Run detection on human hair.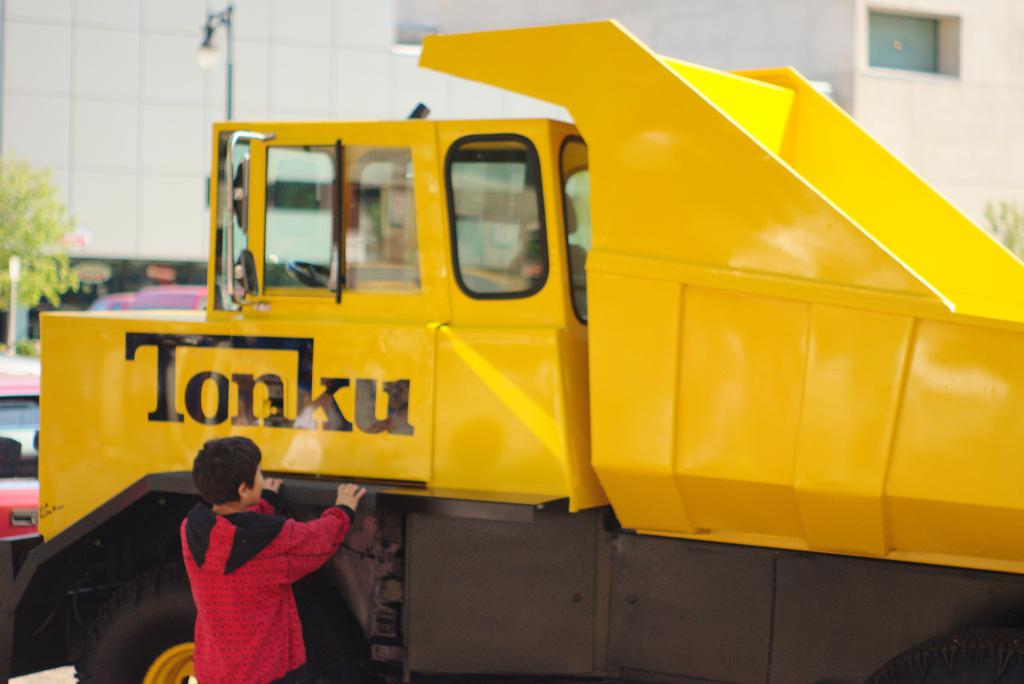
Result: BBox(184, 443, 263, 521).
